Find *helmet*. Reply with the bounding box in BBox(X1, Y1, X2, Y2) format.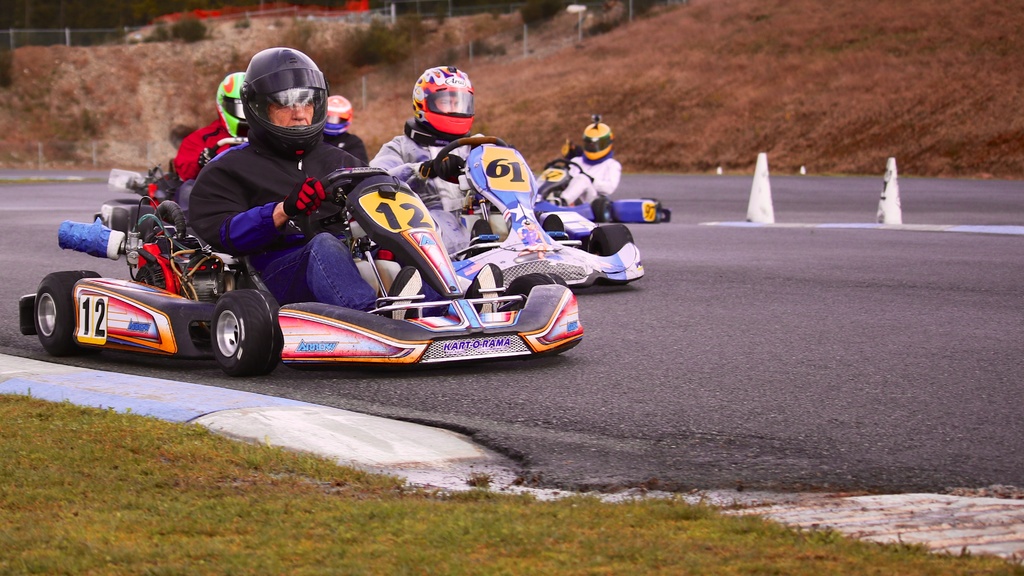
BBox(221, 47, 324, 146).
